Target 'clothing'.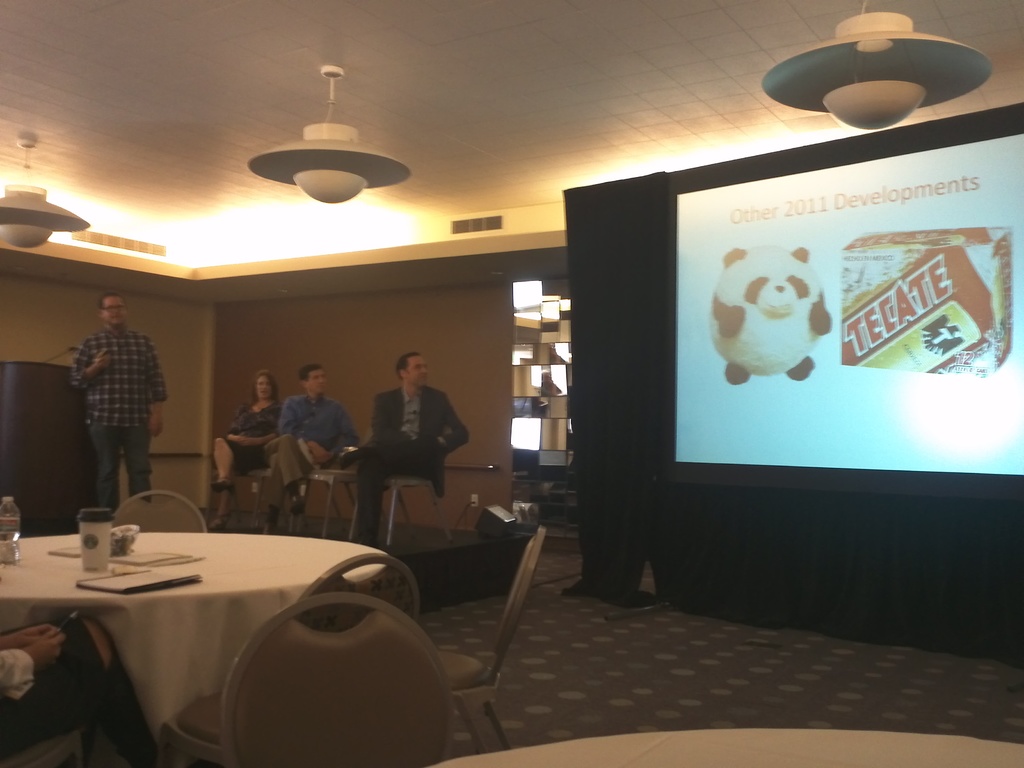
Target region: bbox(229, 397, 286, 456).
